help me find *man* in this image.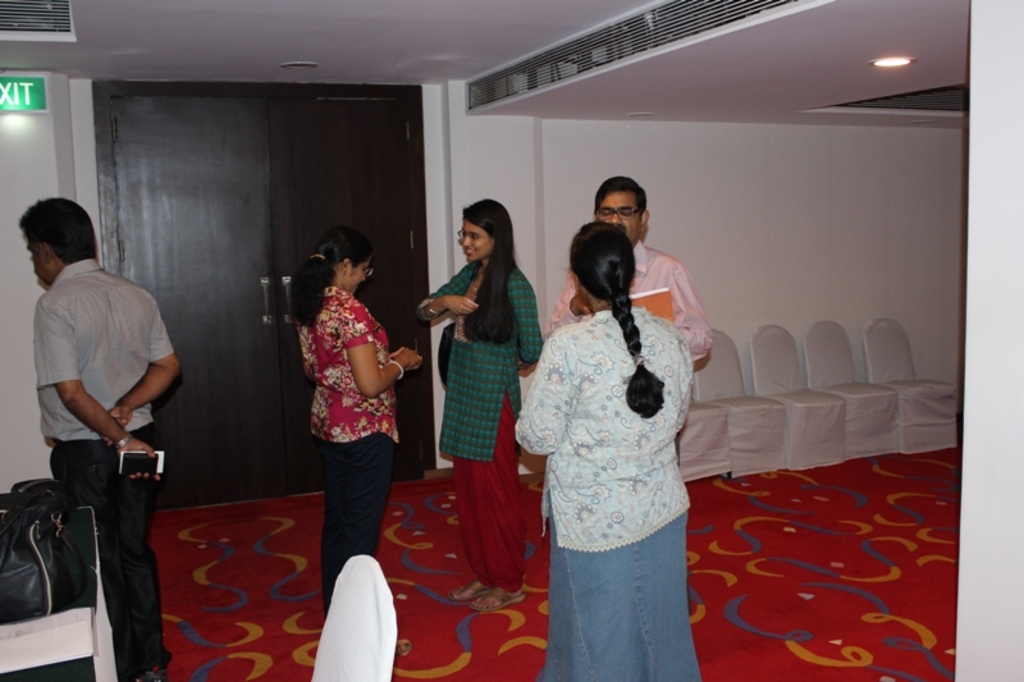
Found it: bbox=(541, 174, 714, 363).
